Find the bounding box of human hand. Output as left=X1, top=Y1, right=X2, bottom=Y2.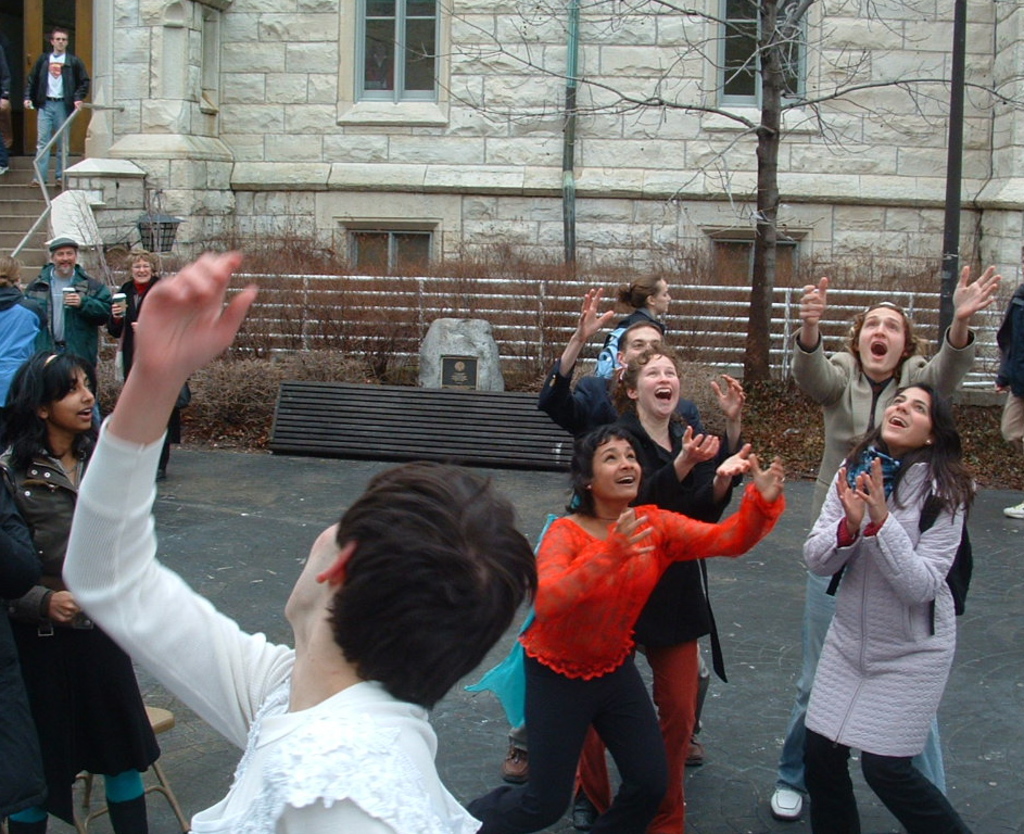
left=716, top=443, right=755, bottom=481.
